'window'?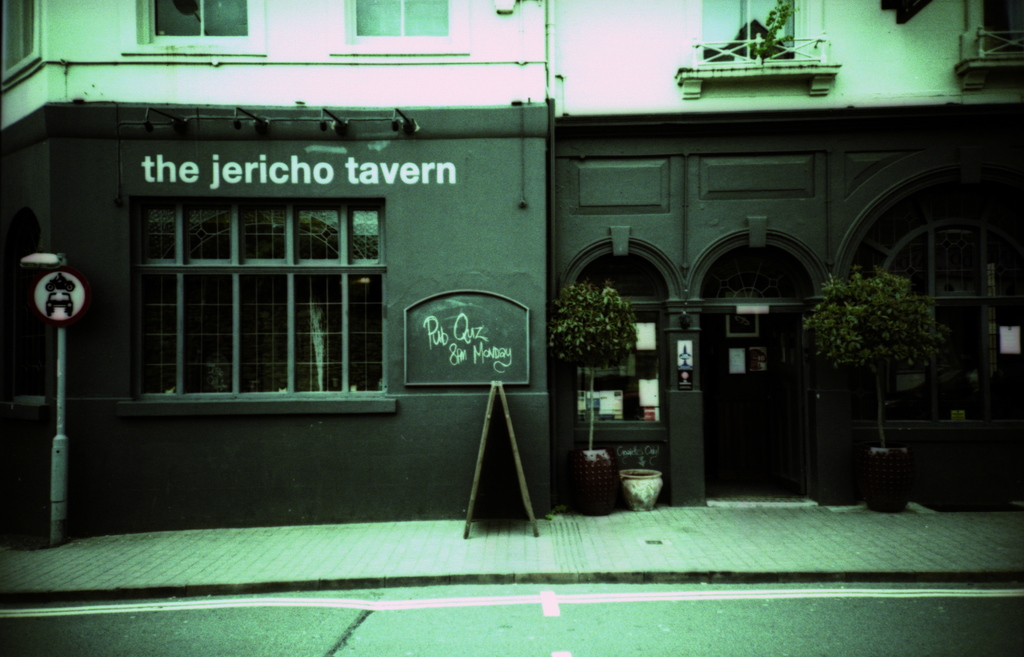
pyautogui.locateOnScreen(116, 196, 398, 419)
